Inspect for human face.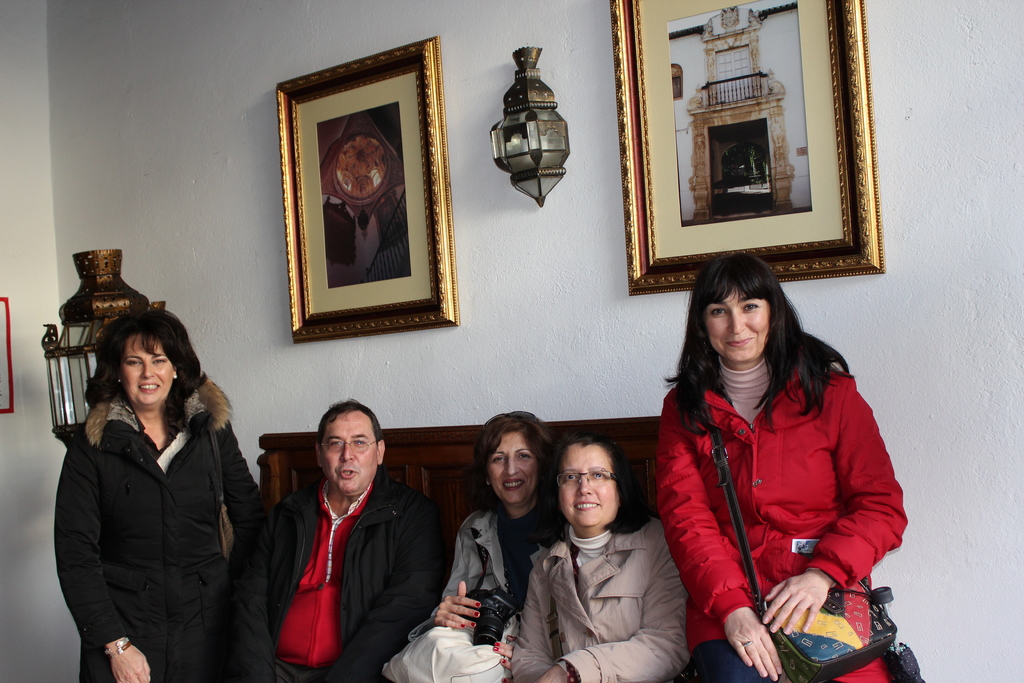
Inspection: (left=711, top=292, right=769, bottom=358).
